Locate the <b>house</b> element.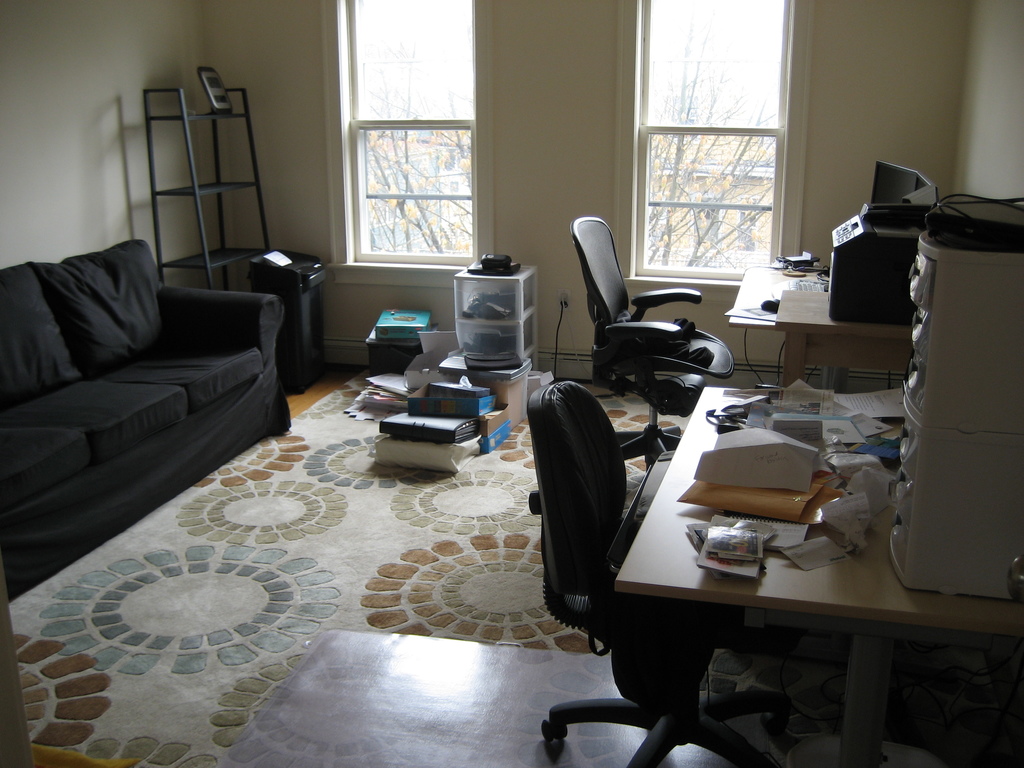
Element bbox: select_region(0, 0, 986, 683).
